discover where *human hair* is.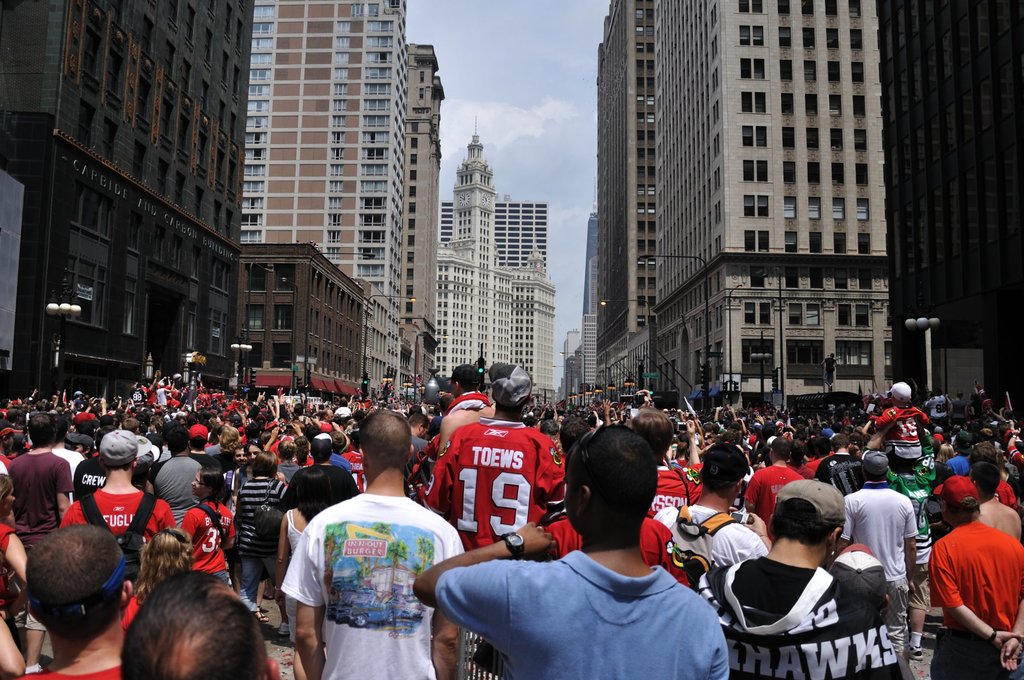
Discovered at (573, 425, 656, 518).
